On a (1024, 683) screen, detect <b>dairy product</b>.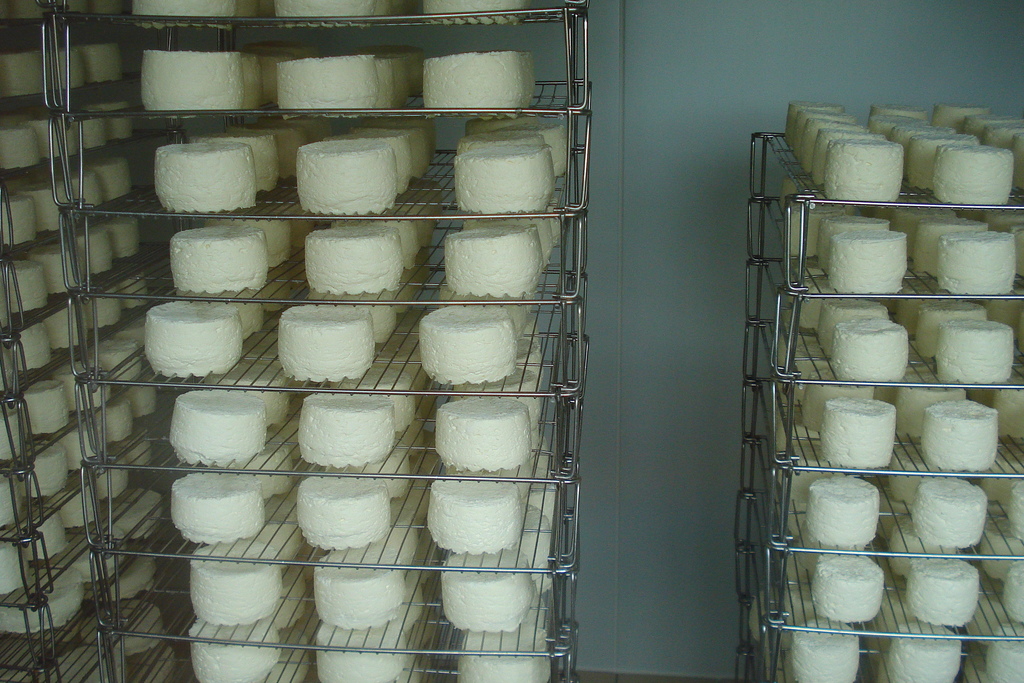
box(824, 229, 906, 293).
